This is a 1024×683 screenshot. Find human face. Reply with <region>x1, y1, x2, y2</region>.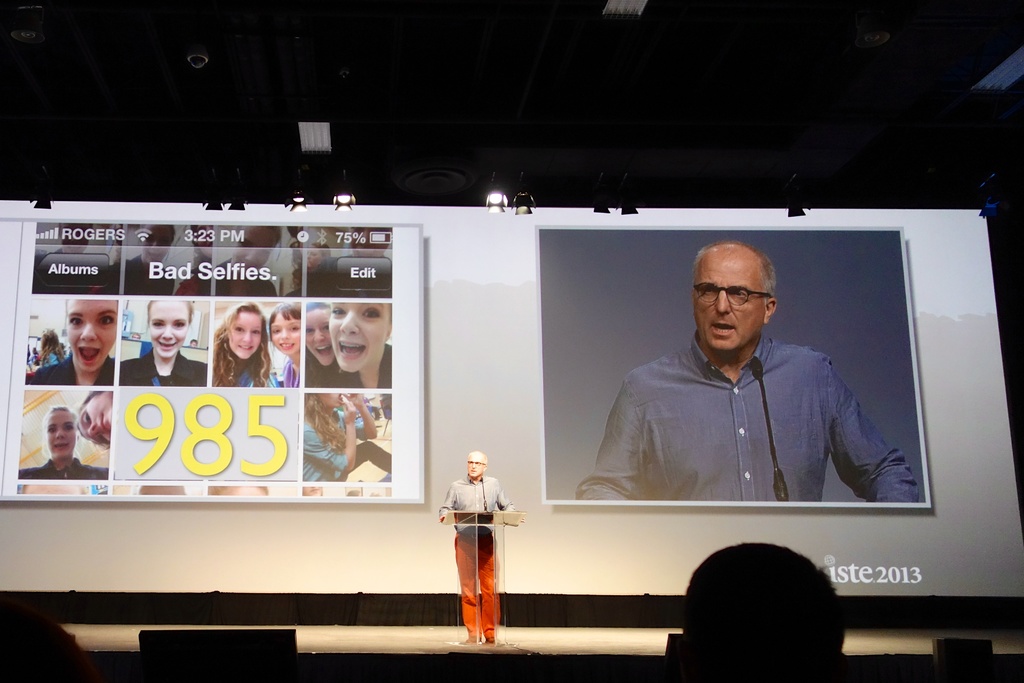
<region>149, 304, 189, 358</region>.
